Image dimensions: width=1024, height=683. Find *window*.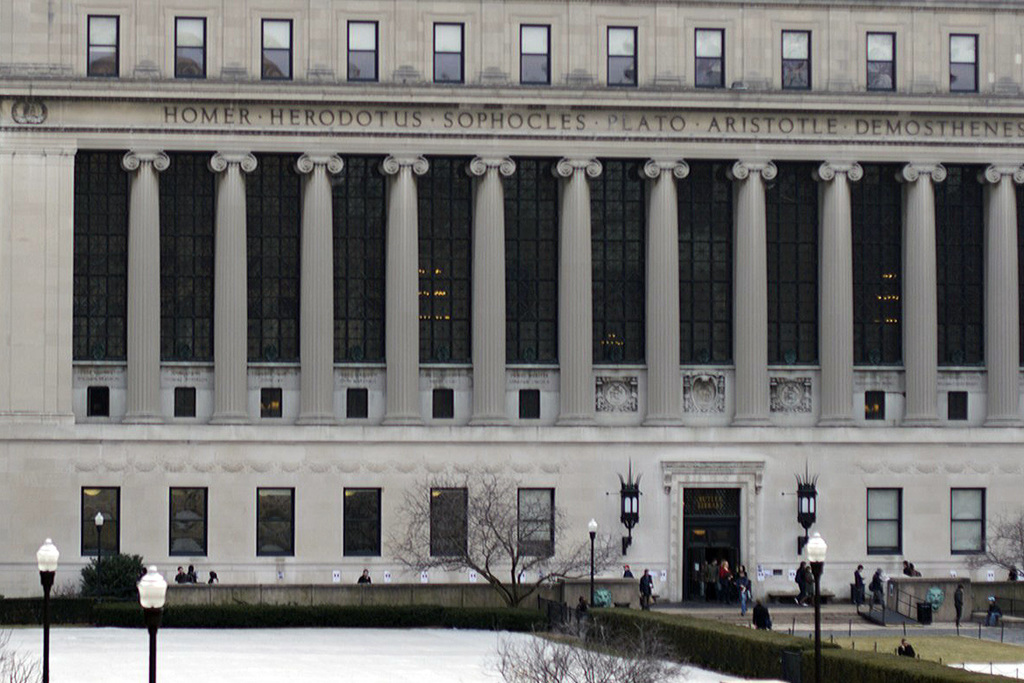
168,10,219,74.
